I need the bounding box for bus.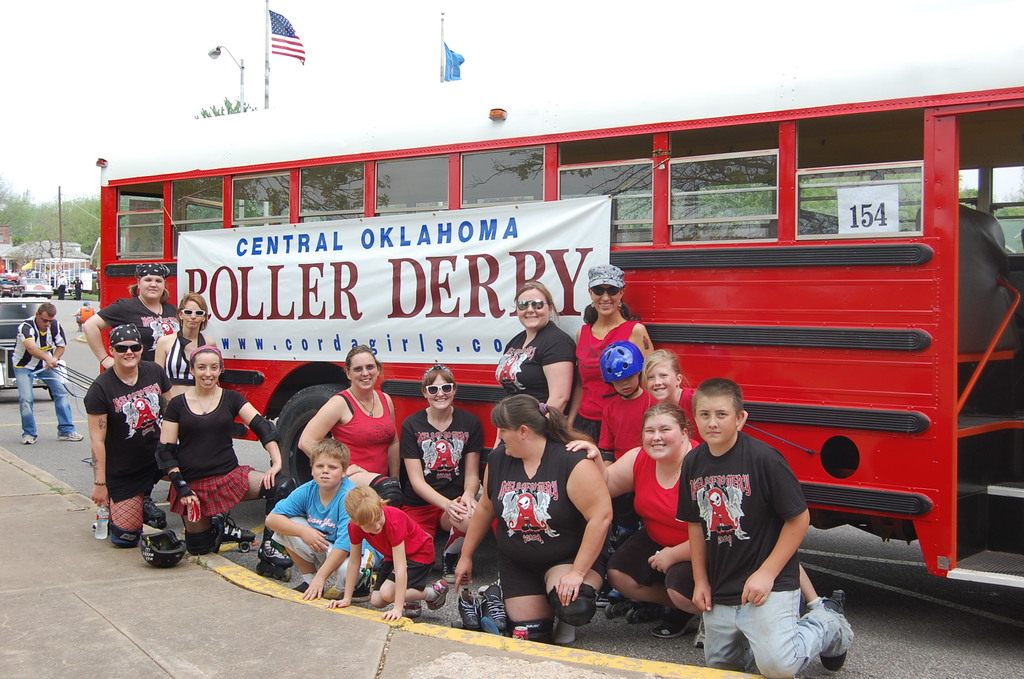
Here it is: Rect(97, 48, 1023, 592).
